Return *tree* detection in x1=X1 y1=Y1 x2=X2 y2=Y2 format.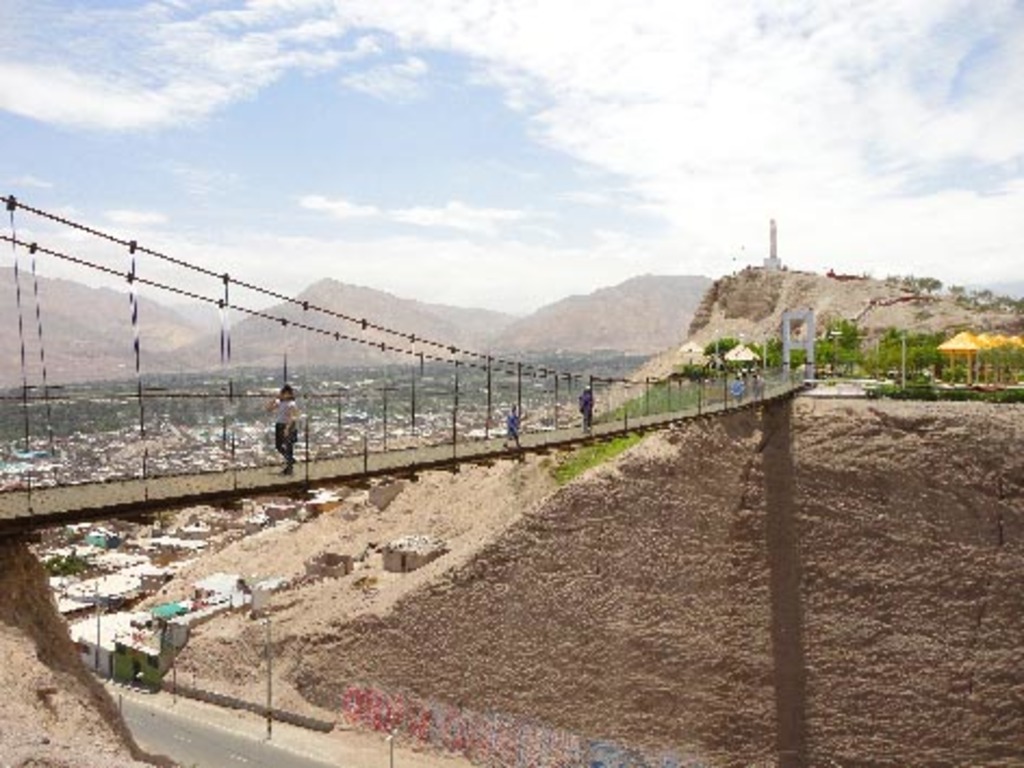
x1=916 y1=276 x2=944 y2=297.
